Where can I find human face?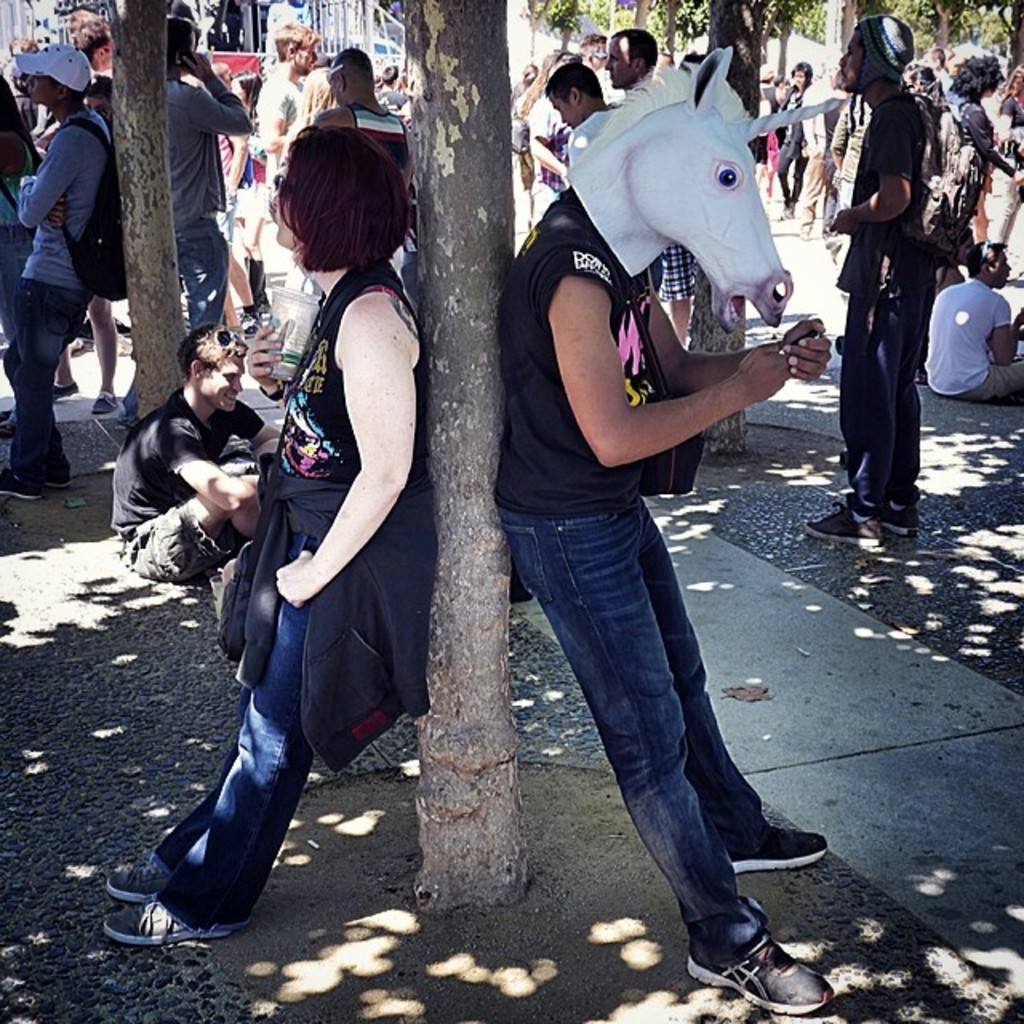
You can find it at Rect(293, 43, 315, 74).
